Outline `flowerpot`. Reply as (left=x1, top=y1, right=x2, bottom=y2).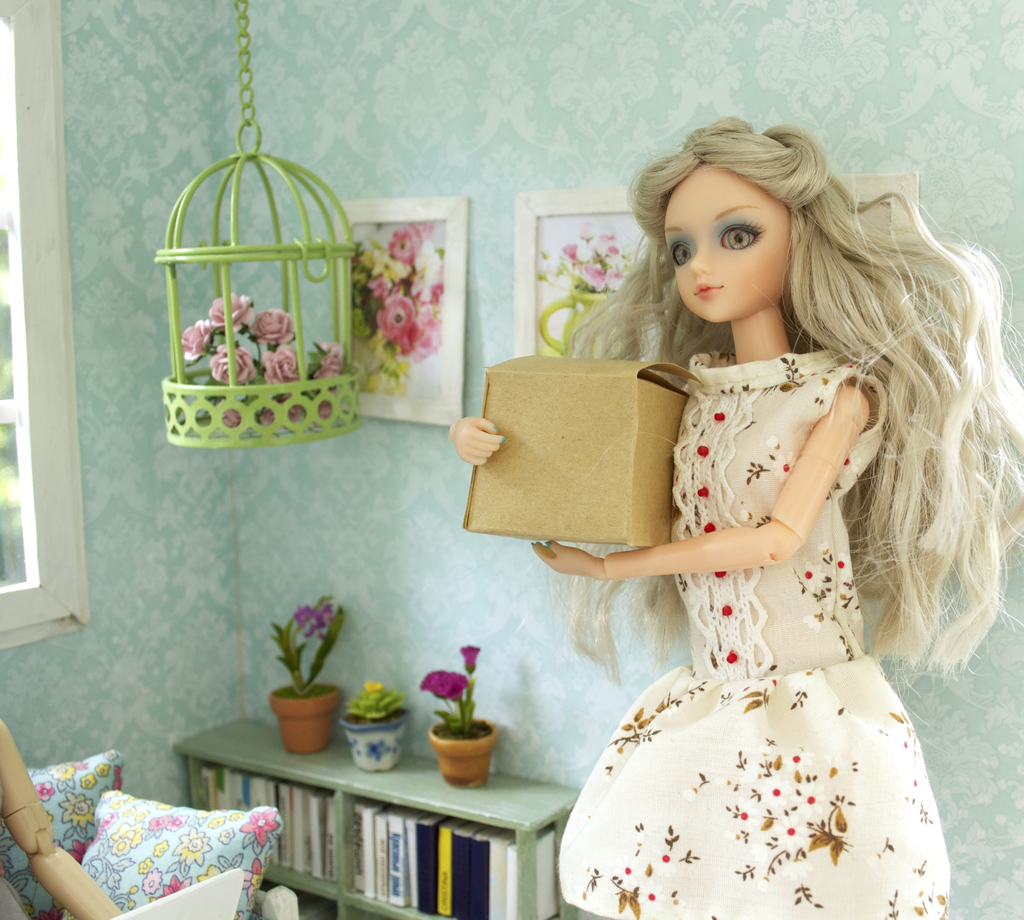
(left=430, top=719, right=500, bottom=788).
